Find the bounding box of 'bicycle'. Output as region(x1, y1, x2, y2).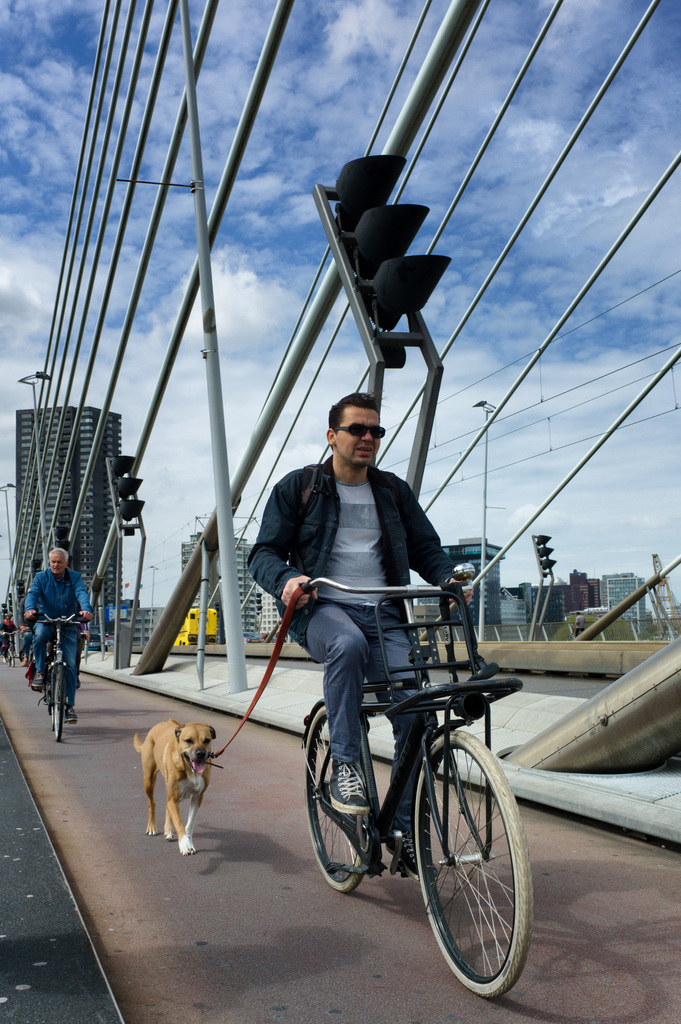
region(31, 611, 85, 744).
